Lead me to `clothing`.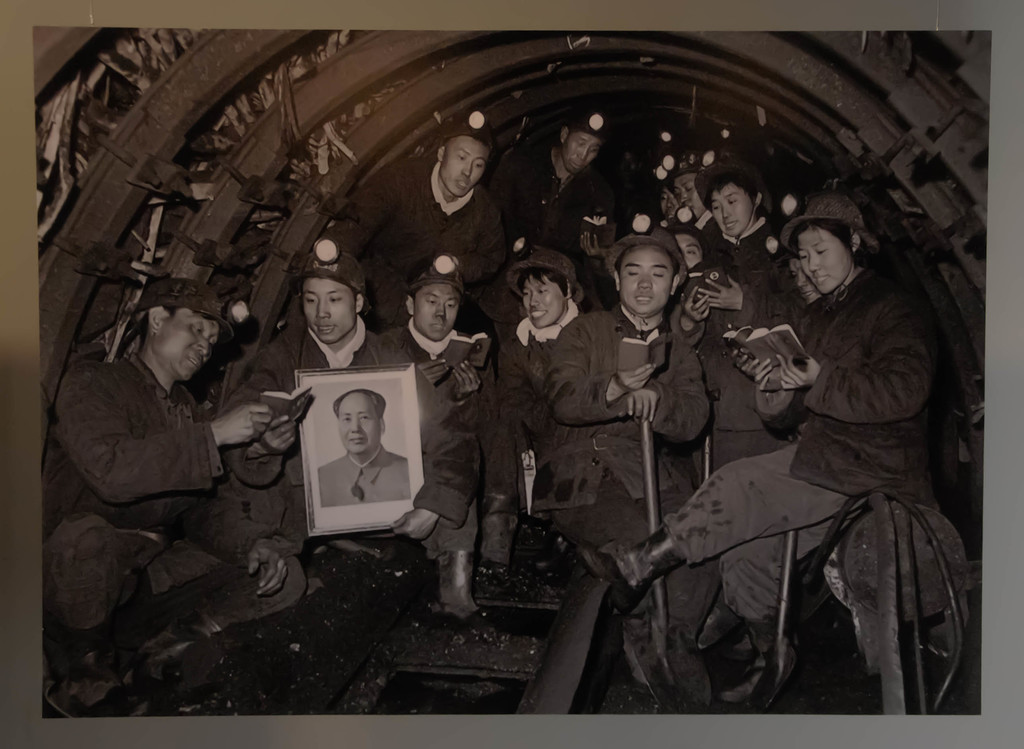
Lead to bbox=(662, 220, 976, 739).
